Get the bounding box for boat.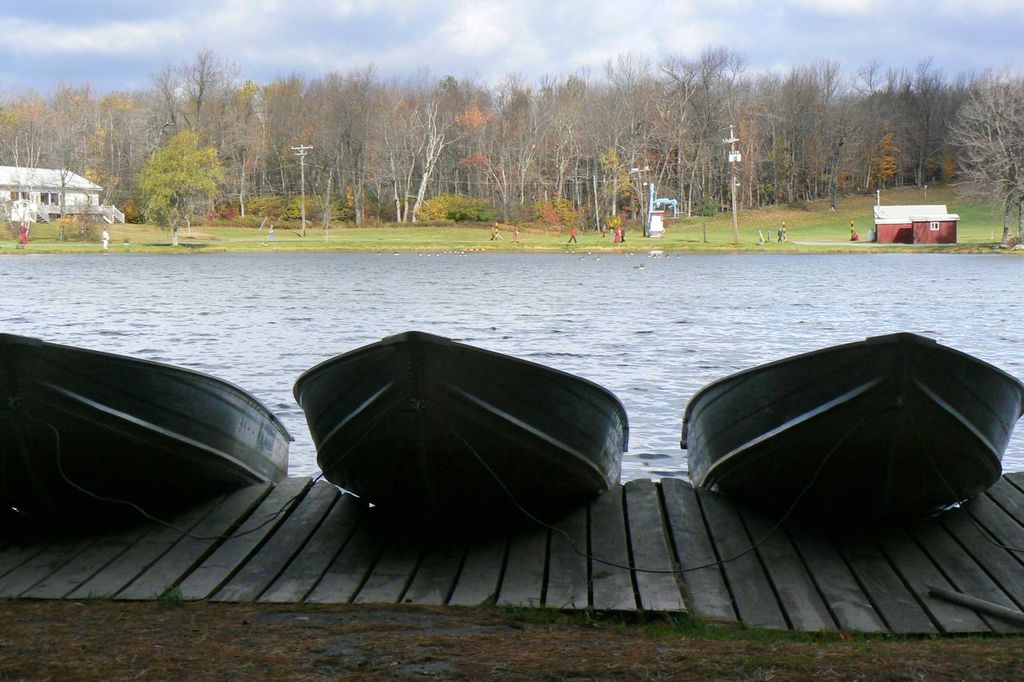
<region>290, 325, 632, 518</region>.
